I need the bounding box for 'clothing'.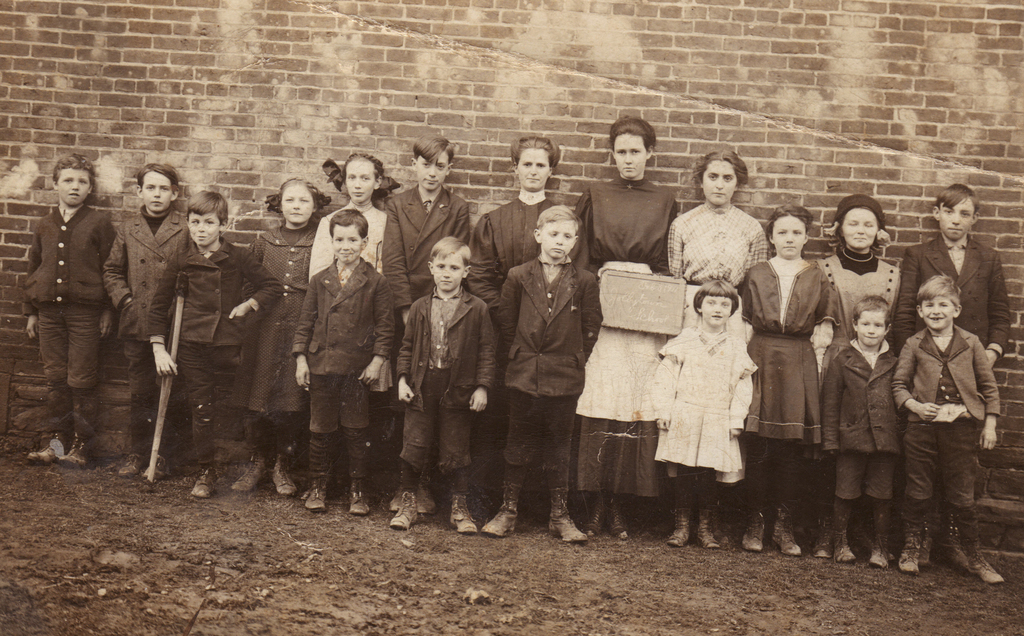
Here it is: region(115, 340, 168, 459).
